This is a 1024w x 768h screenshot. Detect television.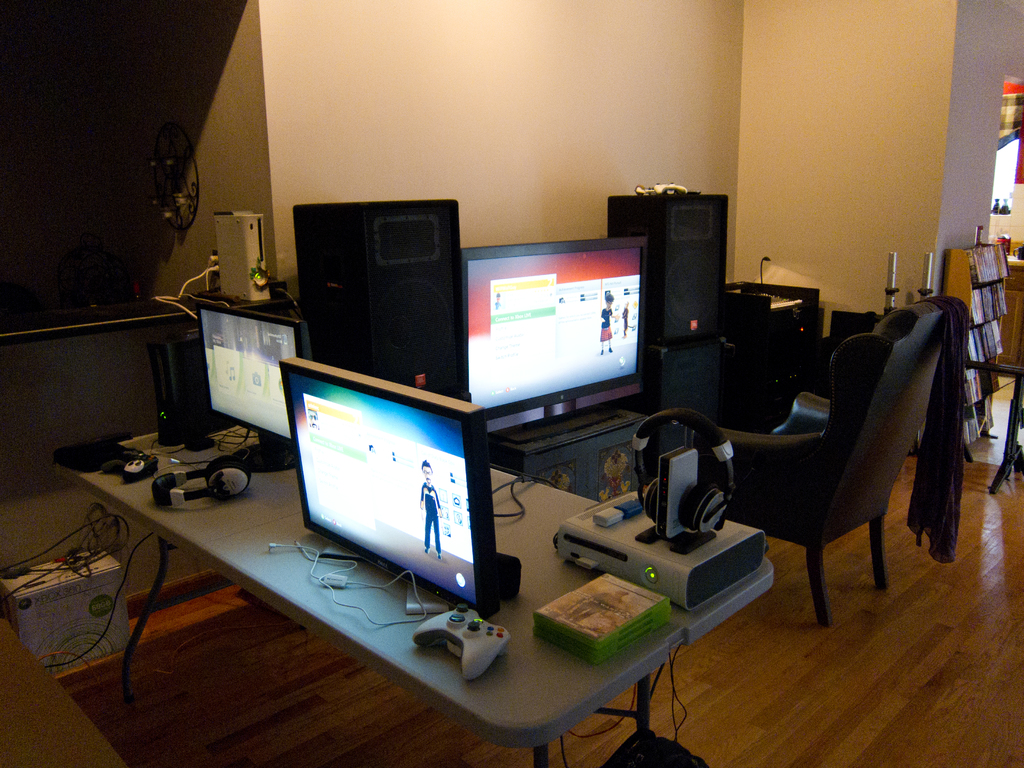
locate(277, 354, 499, 618).
